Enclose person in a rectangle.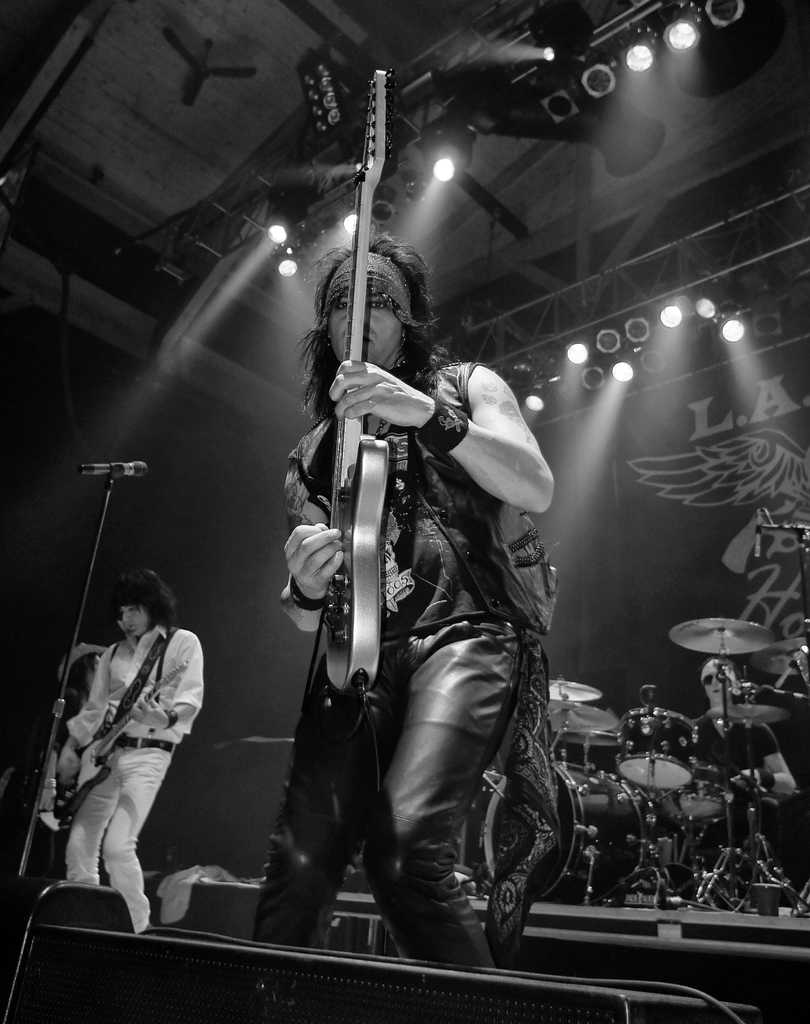
65,571,203,931.
